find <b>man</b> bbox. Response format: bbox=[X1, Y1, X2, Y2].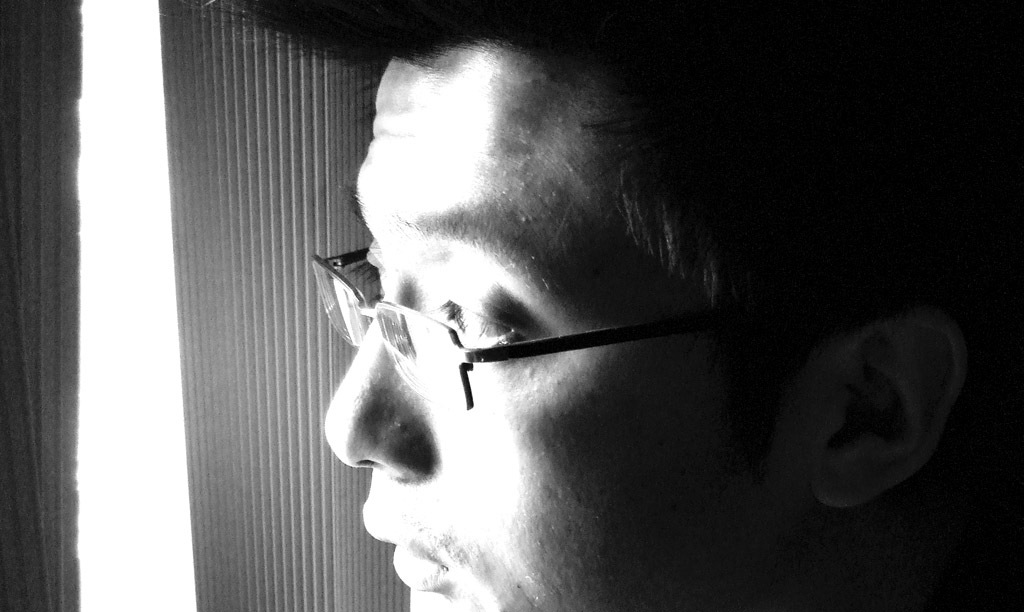
bbox=[321, 0, 959, 611].
